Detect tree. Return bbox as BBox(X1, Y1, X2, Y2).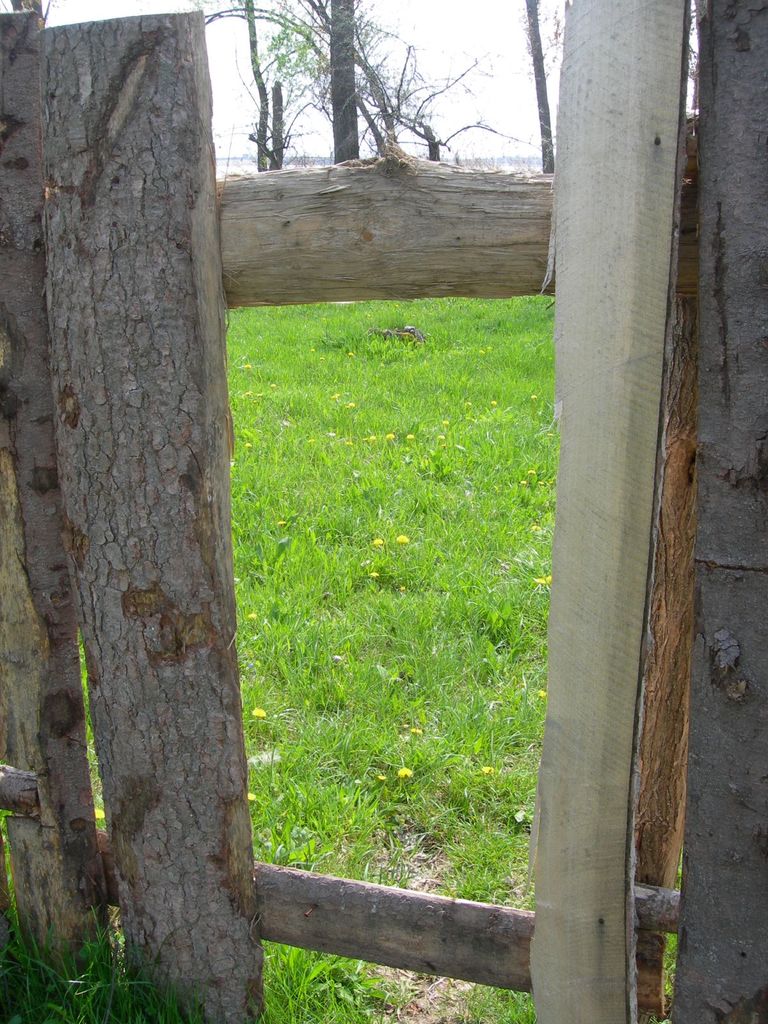
BBox(191, 0, 551, 164).
